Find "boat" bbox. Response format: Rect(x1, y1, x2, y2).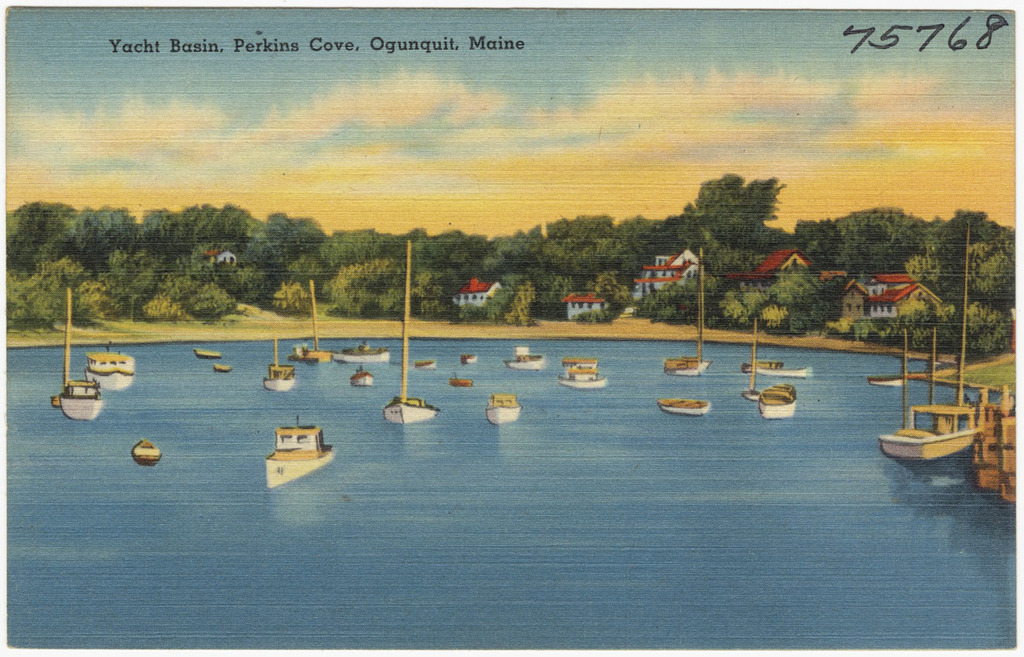
Rect(563, 355, 597, 365).
